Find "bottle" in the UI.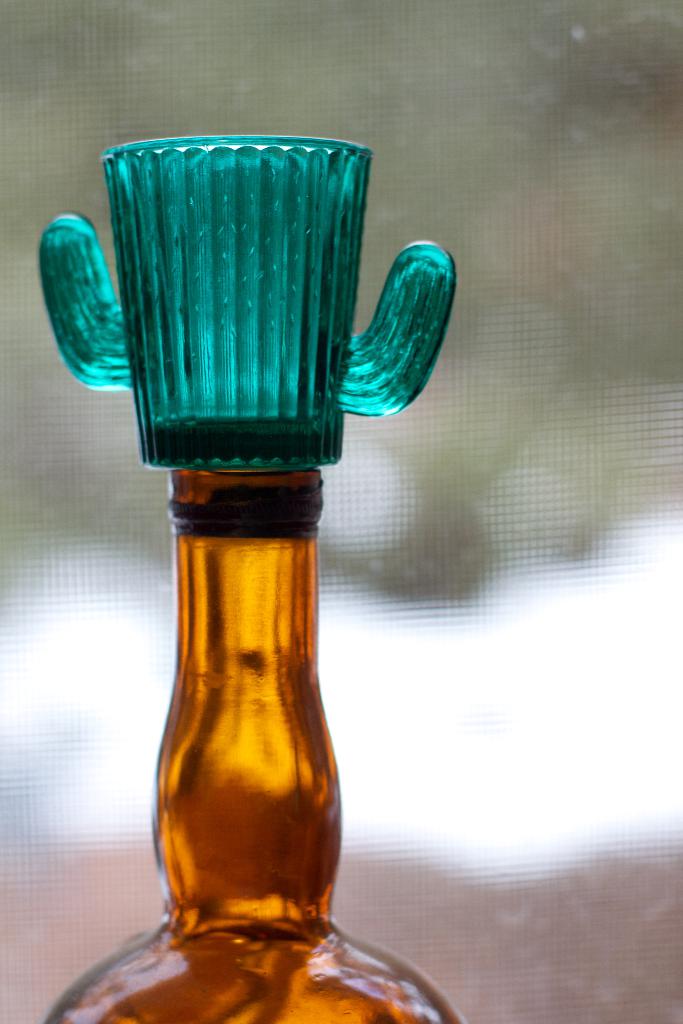
UI element at select_region(59, 161, 433, 972).
